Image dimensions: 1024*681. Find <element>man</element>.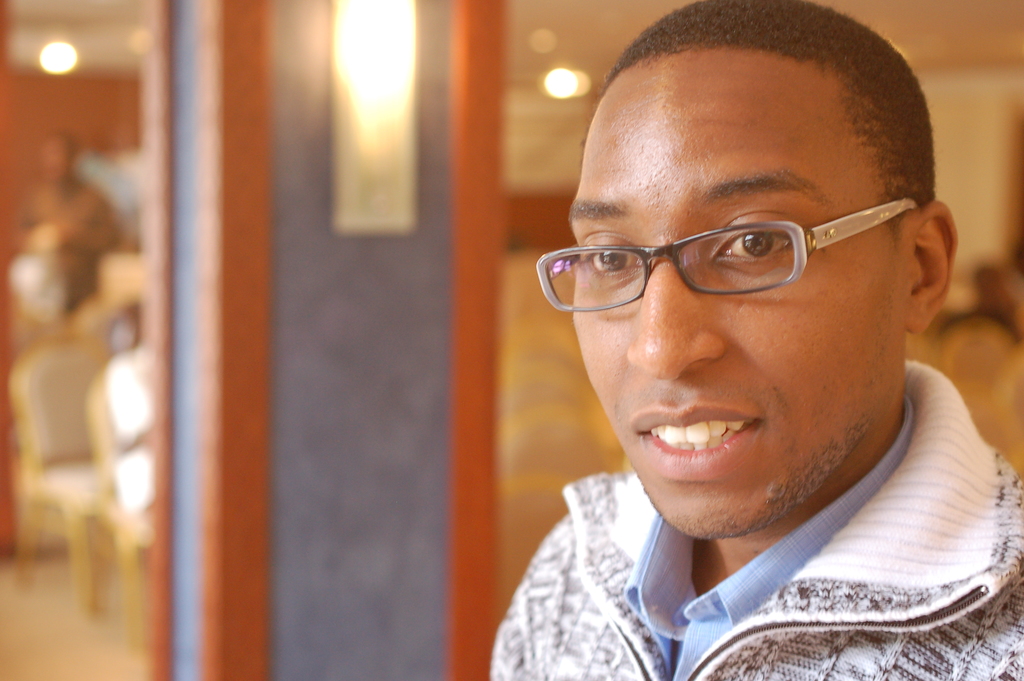
left=423, top=26, right=1023, bottom=678.
